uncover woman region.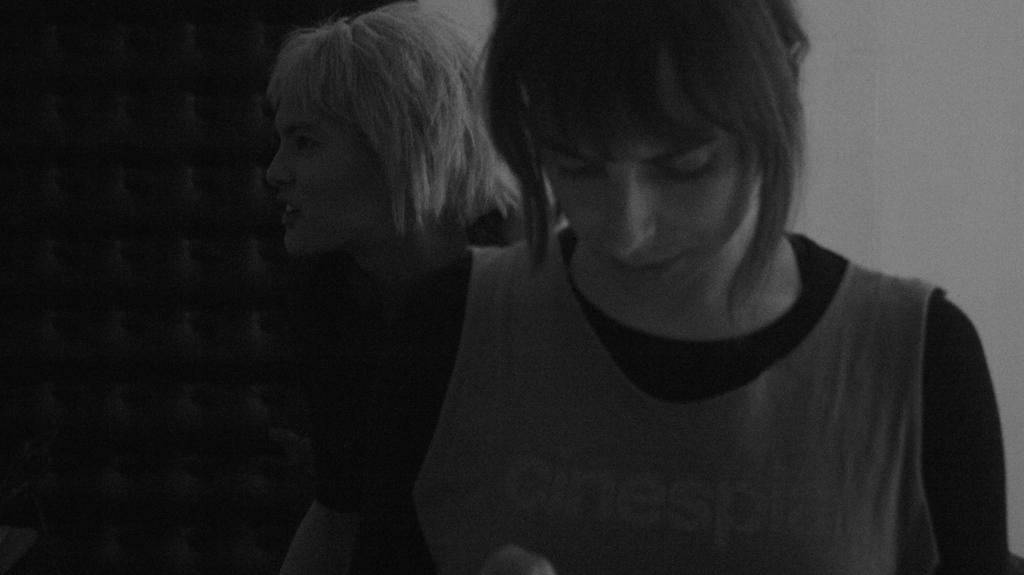
Uncovered: box(262, 0, 535, 574).
